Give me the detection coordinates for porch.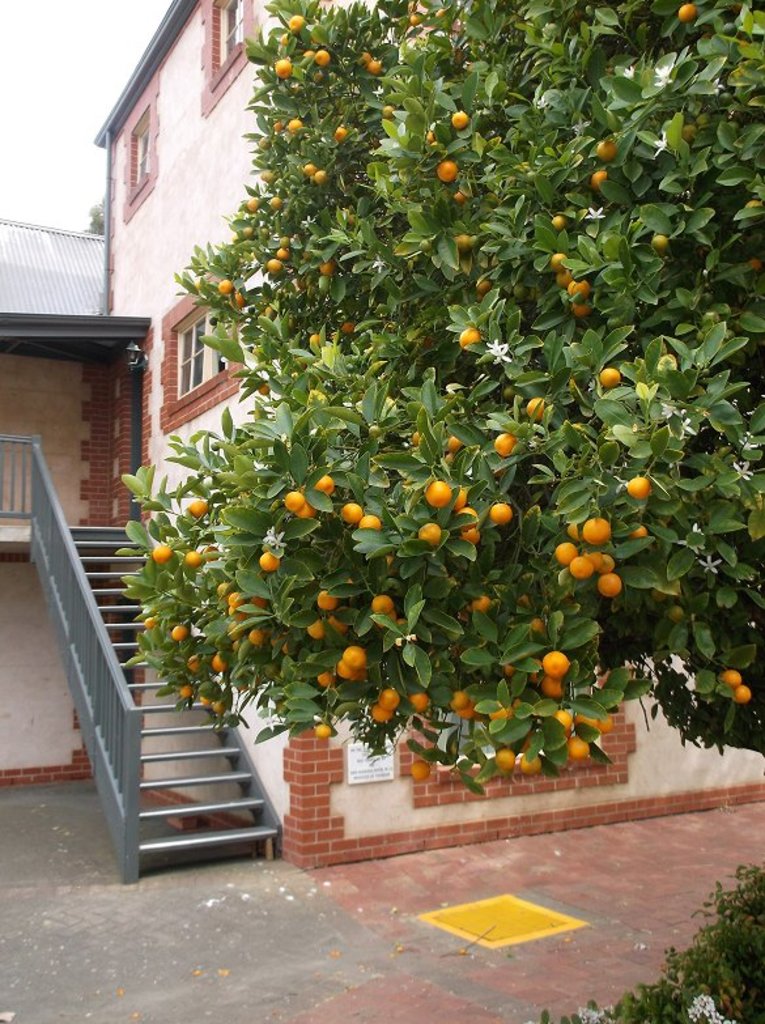
BBox(0, 505, 286, 884).
